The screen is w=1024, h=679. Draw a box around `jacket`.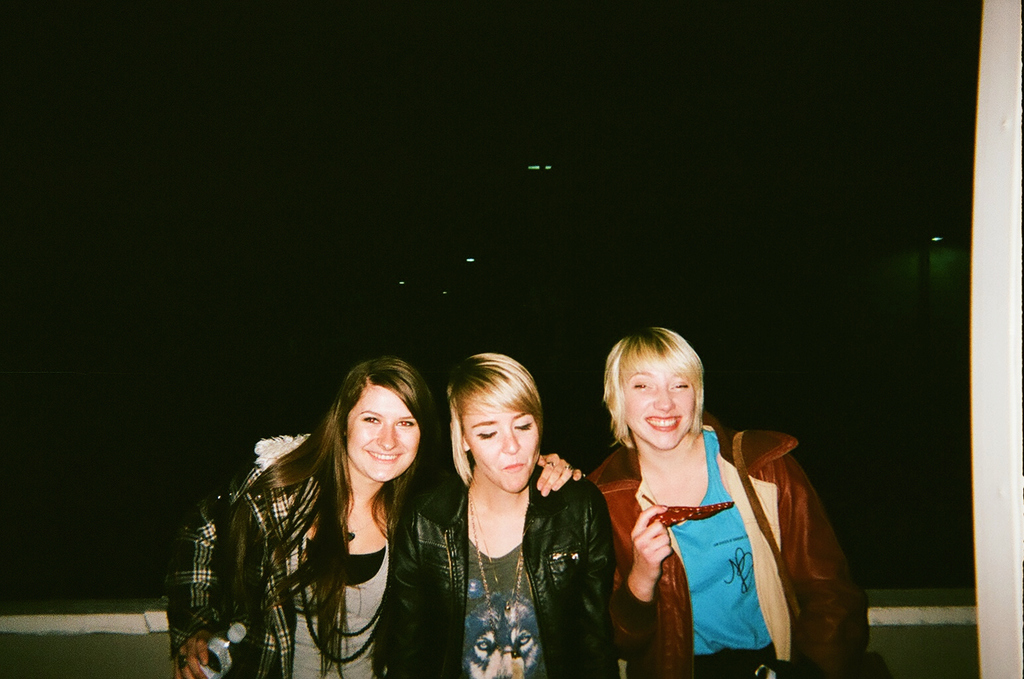
rect(607, 428, 840, 674).
